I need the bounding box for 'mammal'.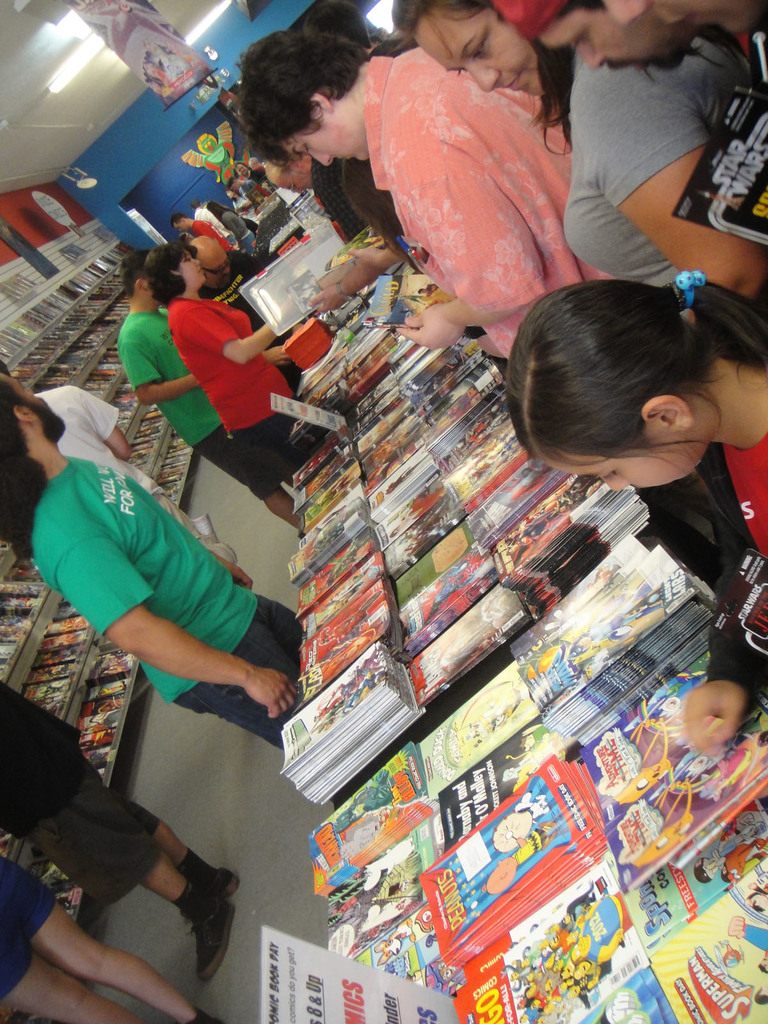
Here it is: locate(205, 202, 248, 253).
